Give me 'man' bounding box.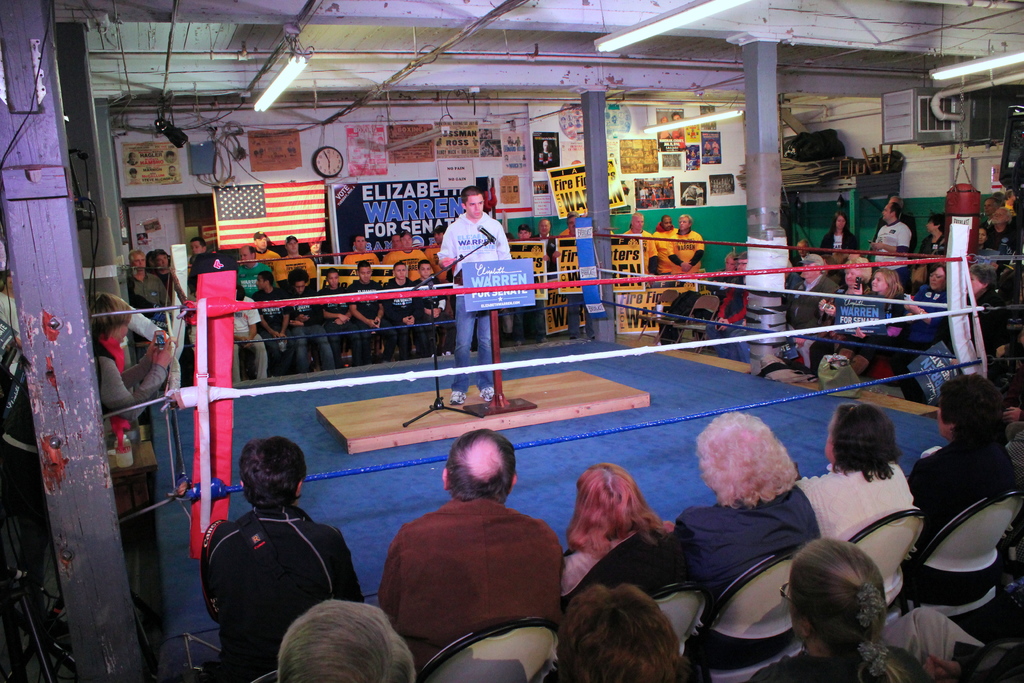
<region>622, 211, 659, 274</region>.
